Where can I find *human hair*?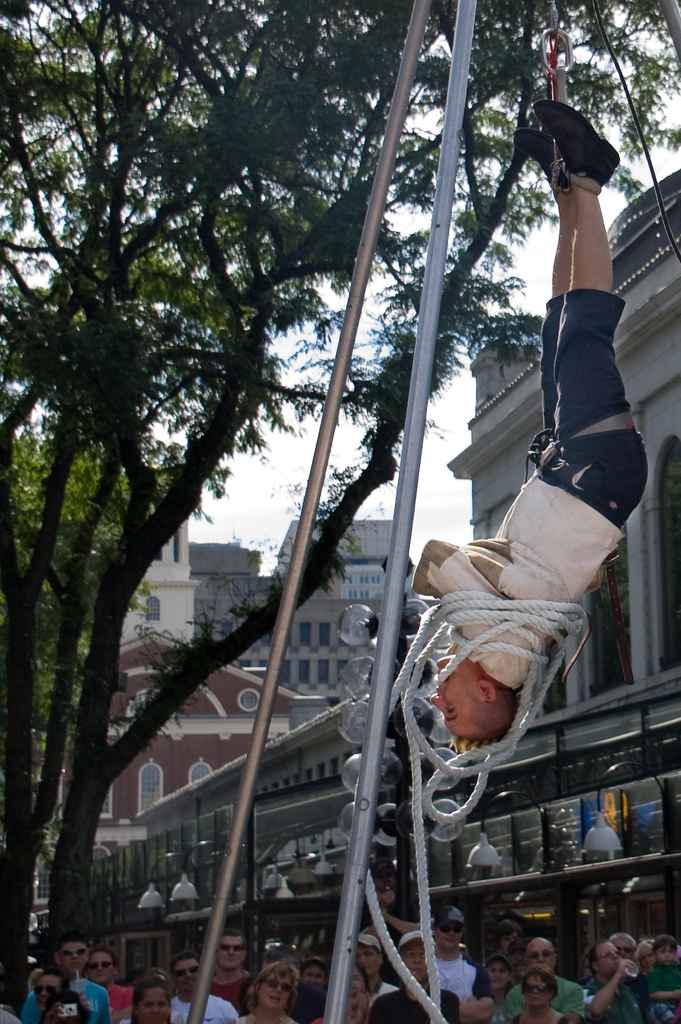
You can find it at box=[224, 918, 243, 944].
